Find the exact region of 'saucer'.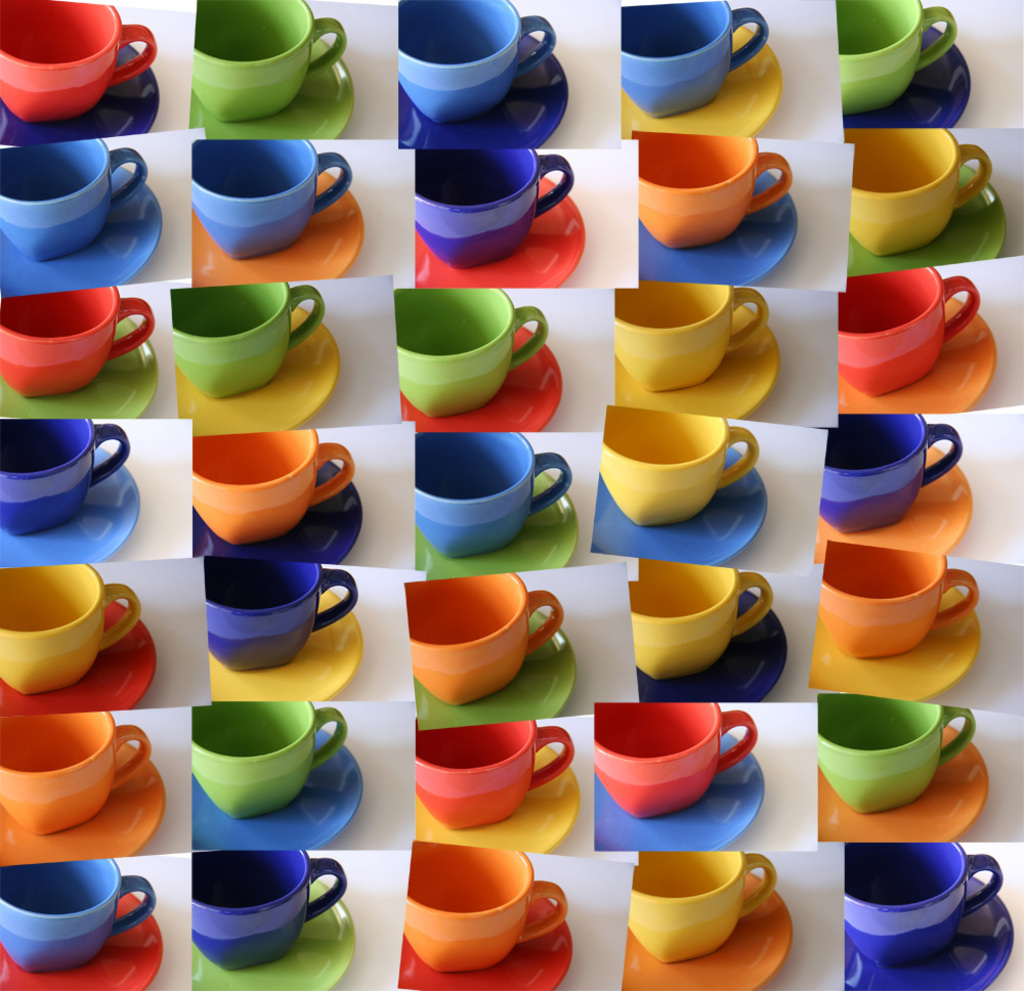
Exact region: bbox=(188, 463, 368, 564).
